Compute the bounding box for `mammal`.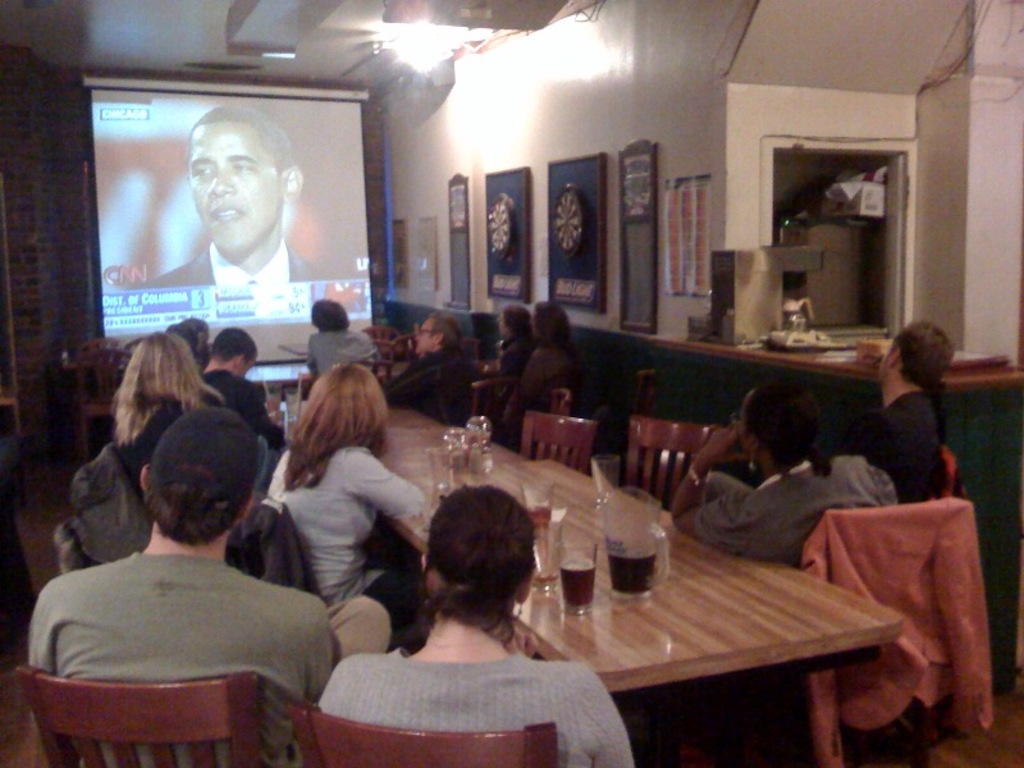
[312,485,635,767].
